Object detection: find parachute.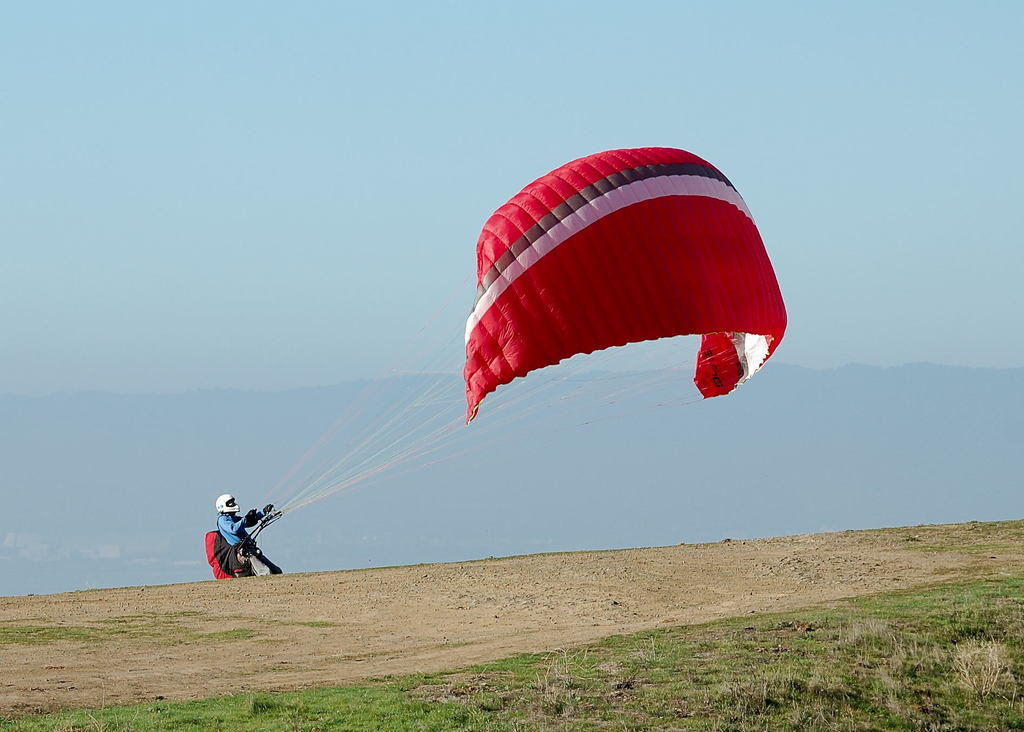
<region>473, 148, 782, 419</region>.
